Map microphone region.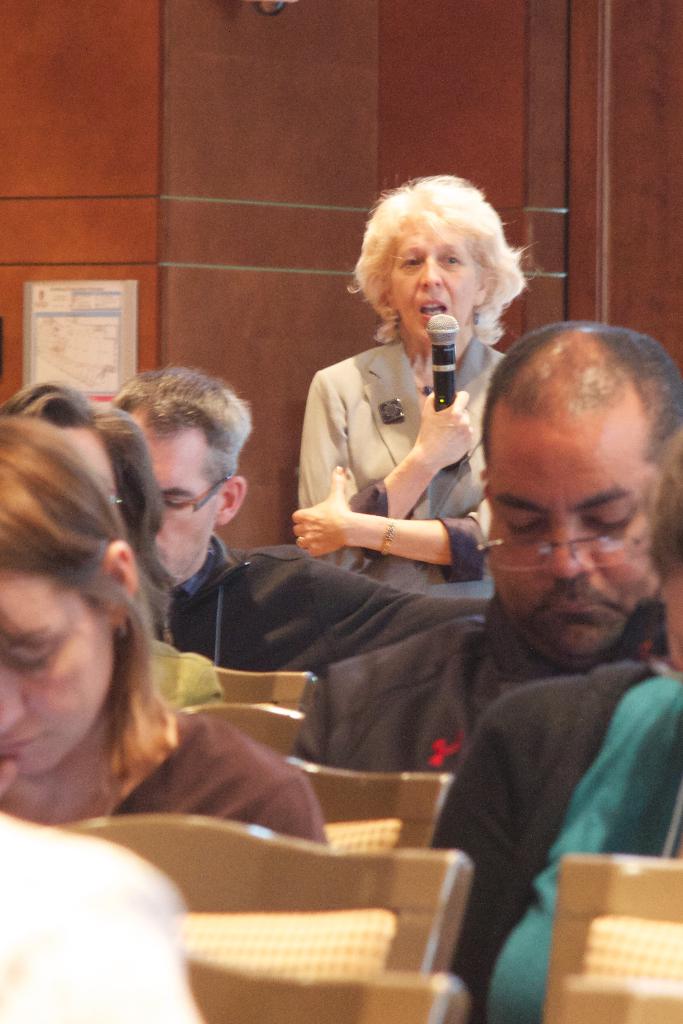
Mapped to box=[420, 307, 456, 477].
